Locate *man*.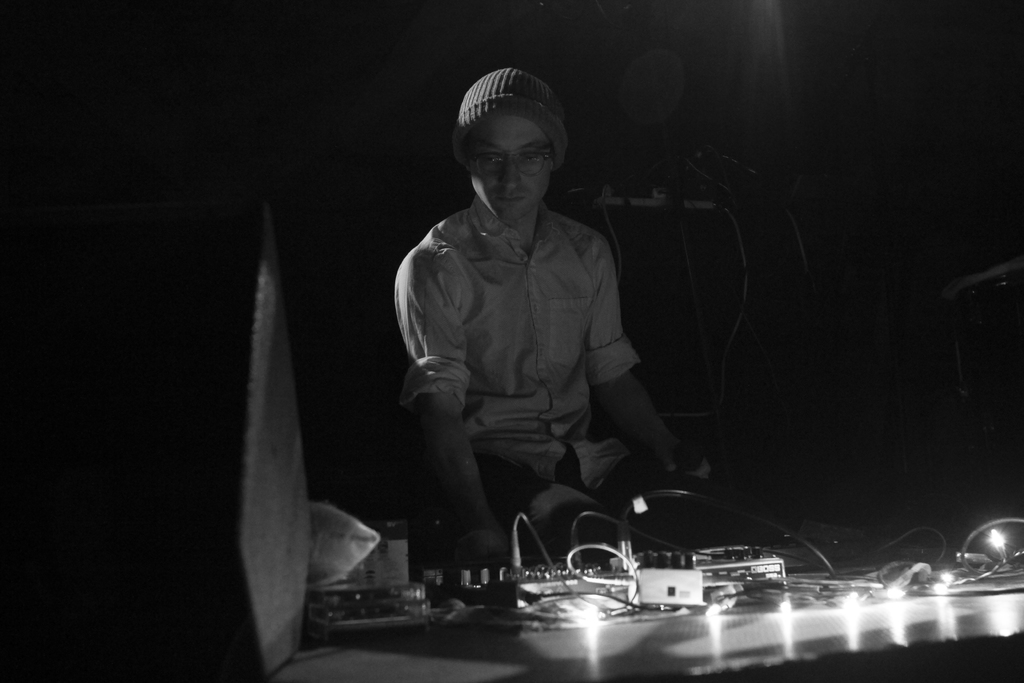
Bounding box: 376 70 708 591.
